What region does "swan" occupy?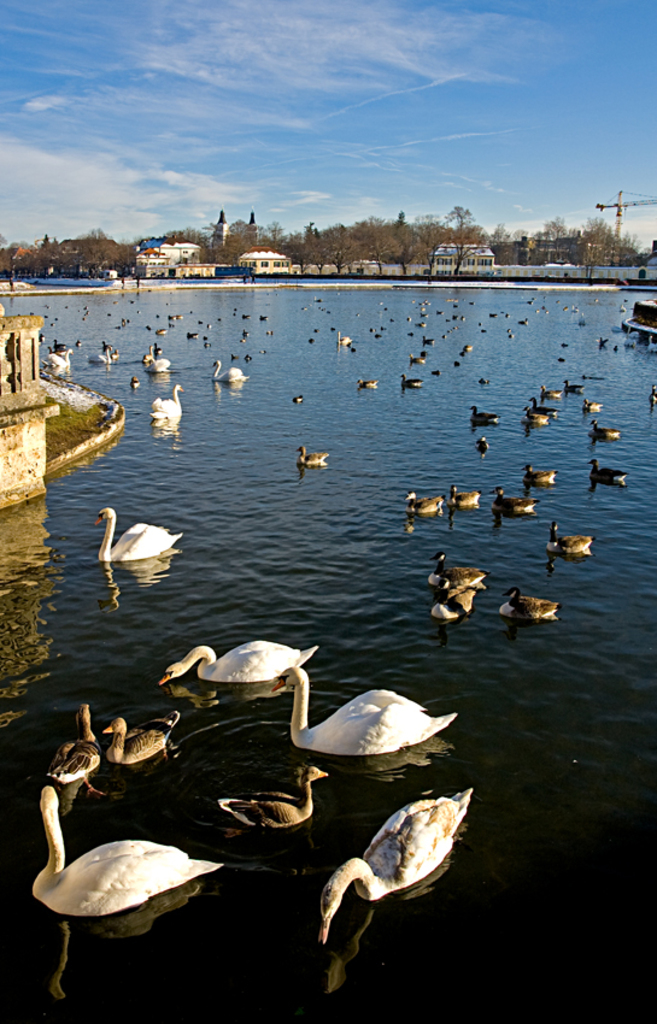
pyautogui.locateOnScreen(142, 354, 176, 372).
